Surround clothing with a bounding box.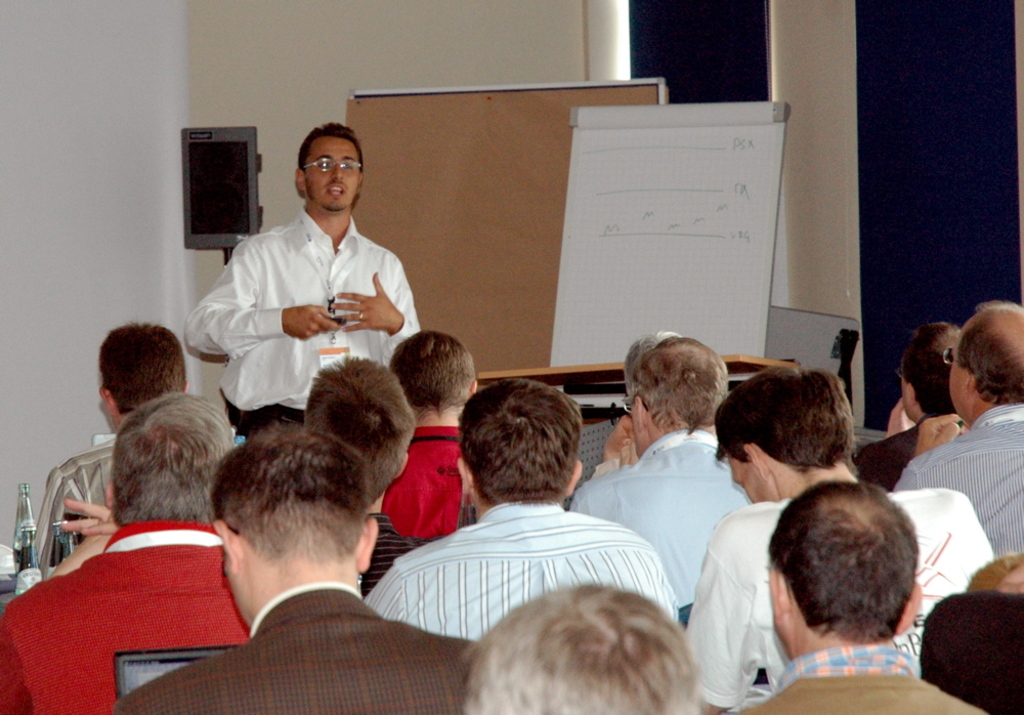
(188,195,423,433).
